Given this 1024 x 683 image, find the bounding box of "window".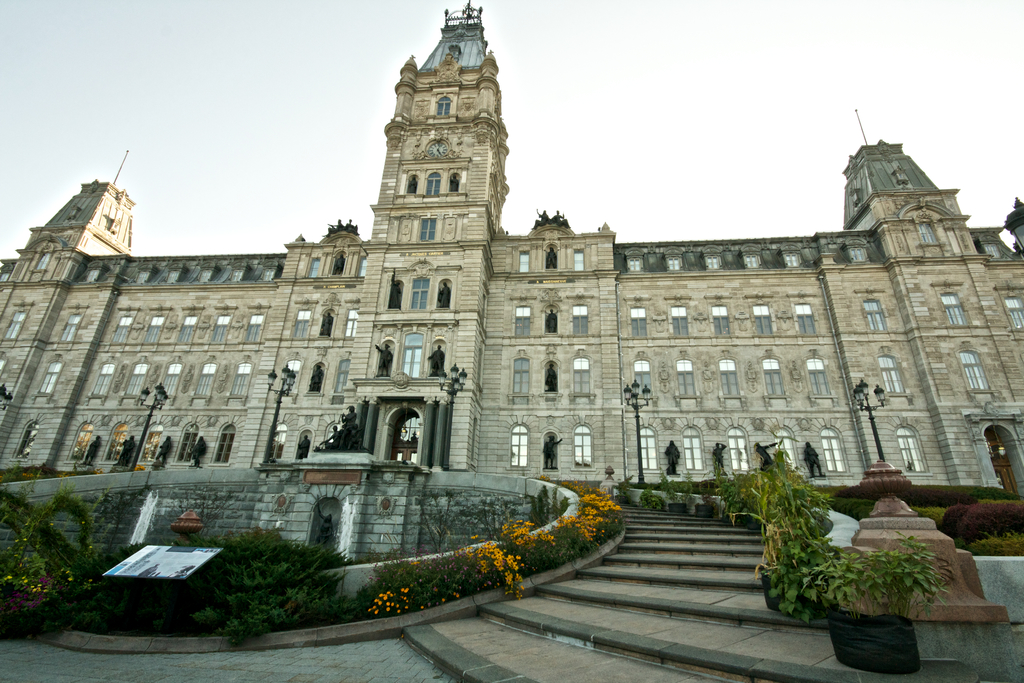
left=665, top=304, right=694, bottom=341.
